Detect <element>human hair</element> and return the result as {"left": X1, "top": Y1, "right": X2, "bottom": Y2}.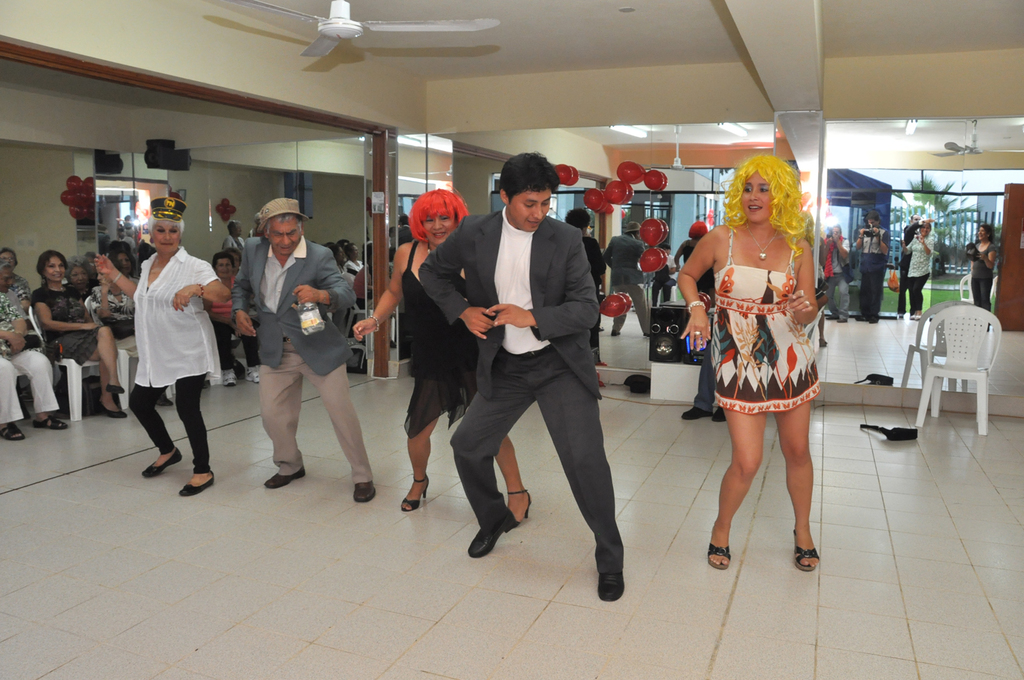
{"left": 116, "top": 250, "right": 136, "bottom": 277}.
